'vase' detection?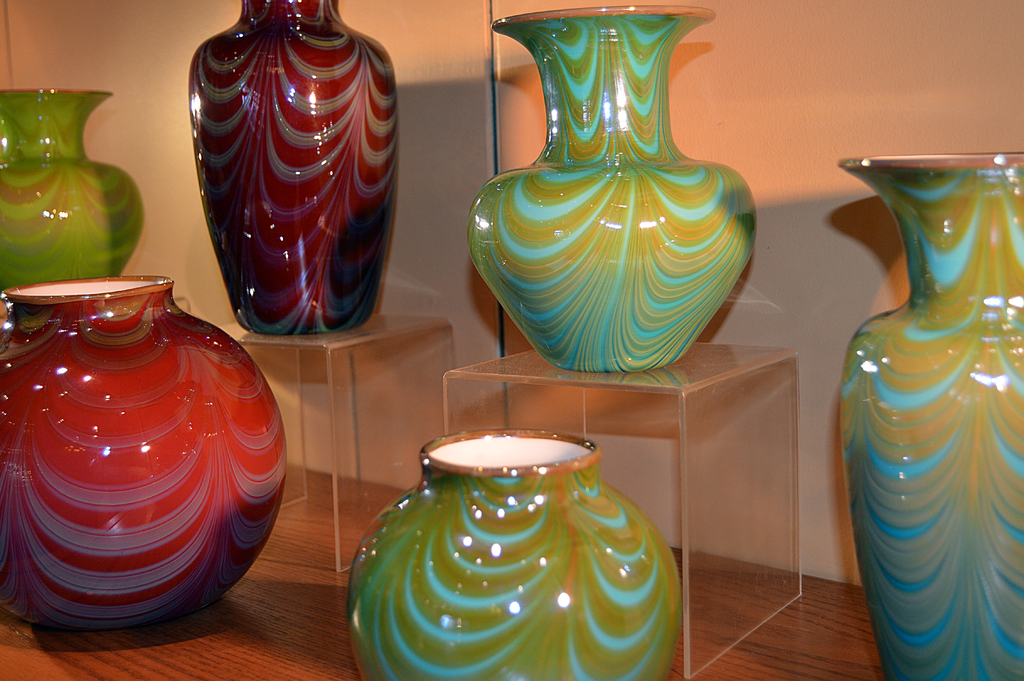
837,154,1023,679
